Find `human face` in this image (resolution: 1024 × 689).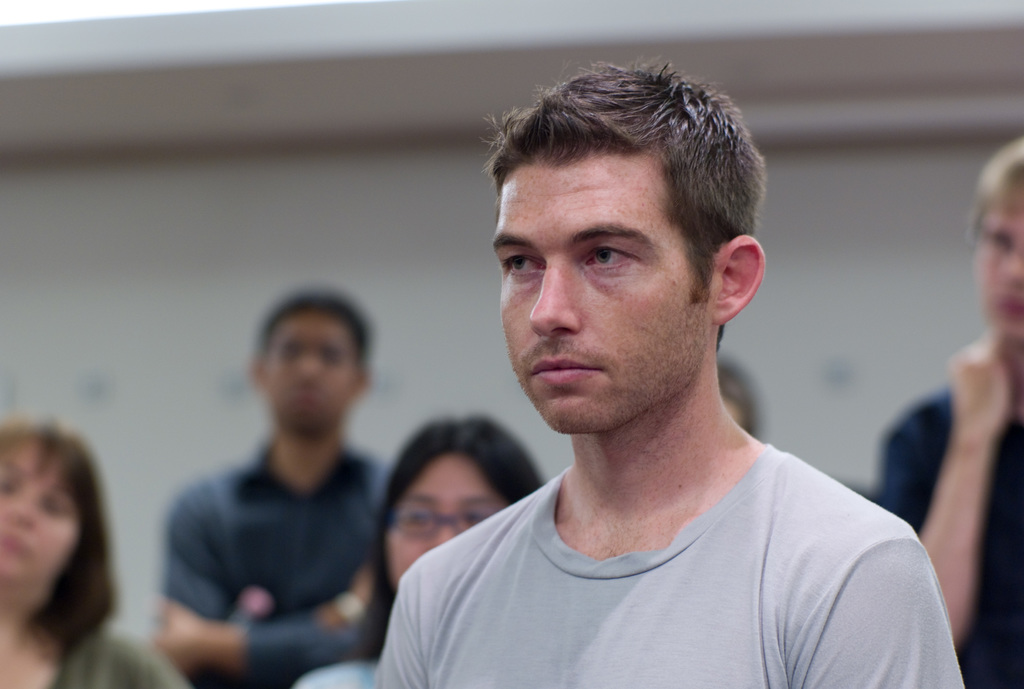
[x1=0, y1=437, x2=86, y2=576].
